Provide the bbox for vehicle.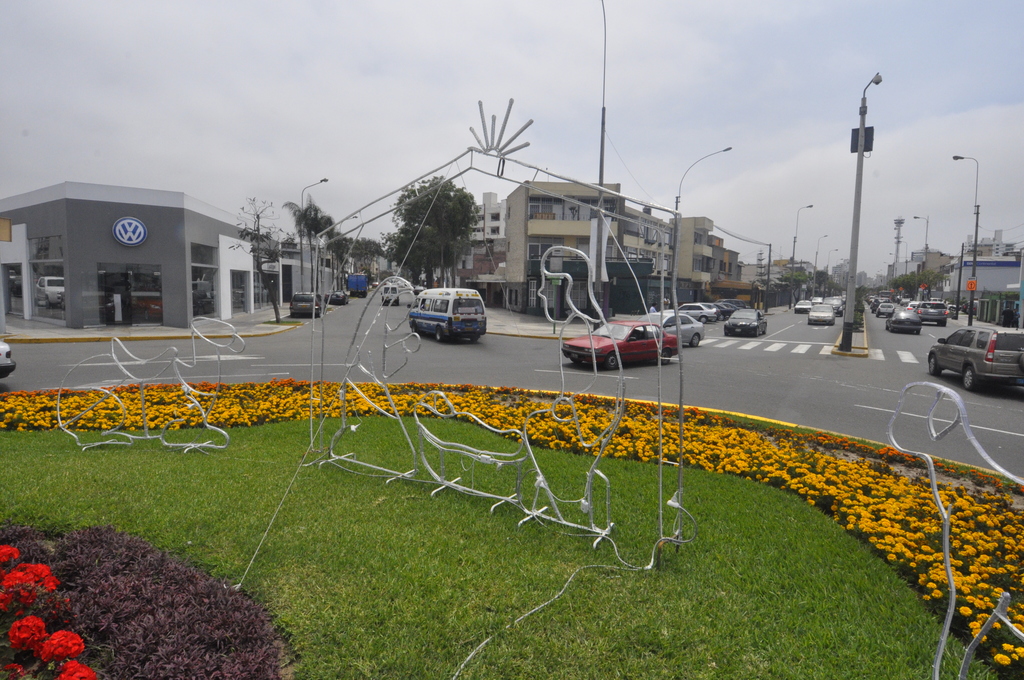
region(876, 302, 897, 314).
